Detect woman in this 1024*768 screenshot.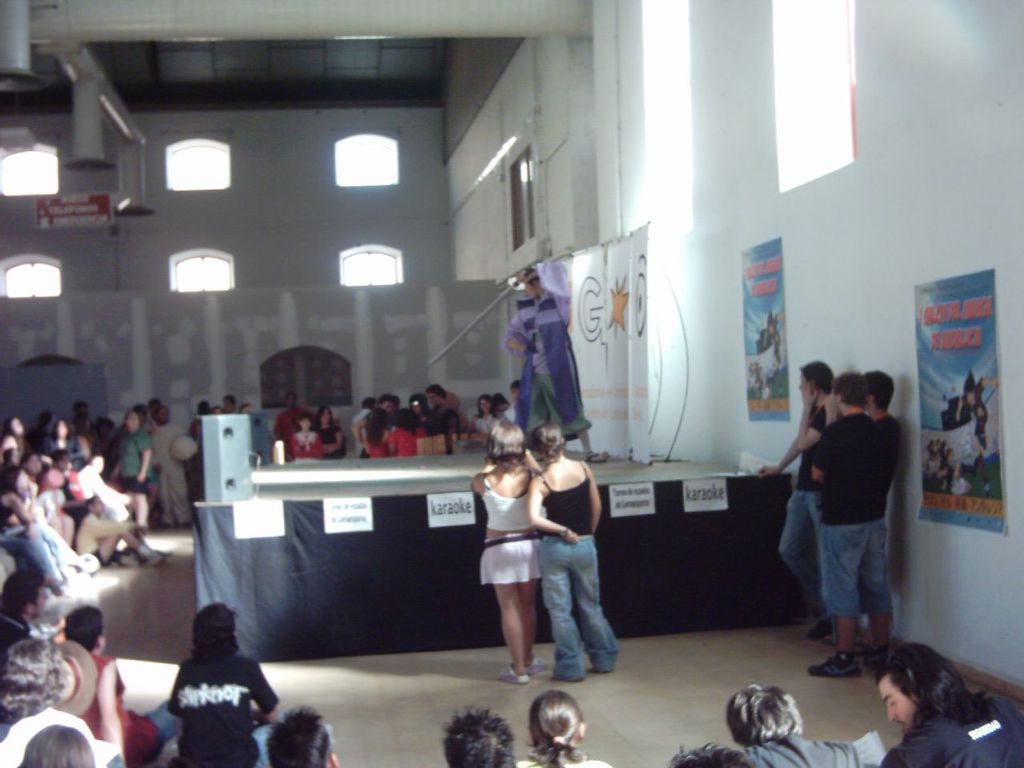
Detection: <bbox>0, 712, 118, 767</bbox>.
